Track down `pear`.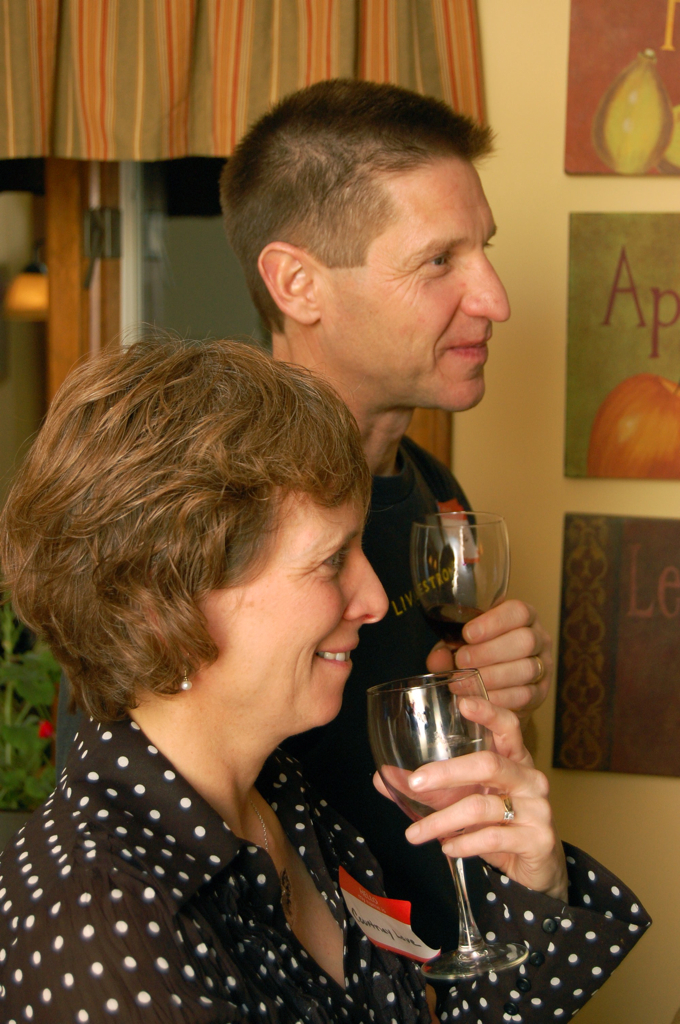
Tracked to 670/104/679/164.
